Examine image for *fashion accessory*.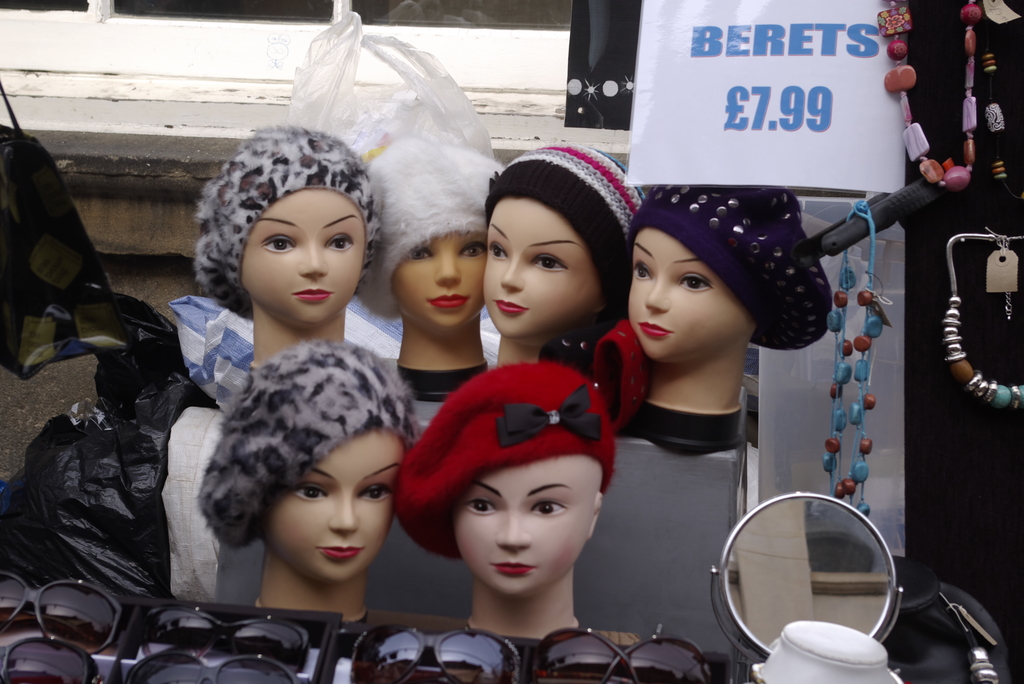
Examination result: select_region(592, 322, 653, 427).
